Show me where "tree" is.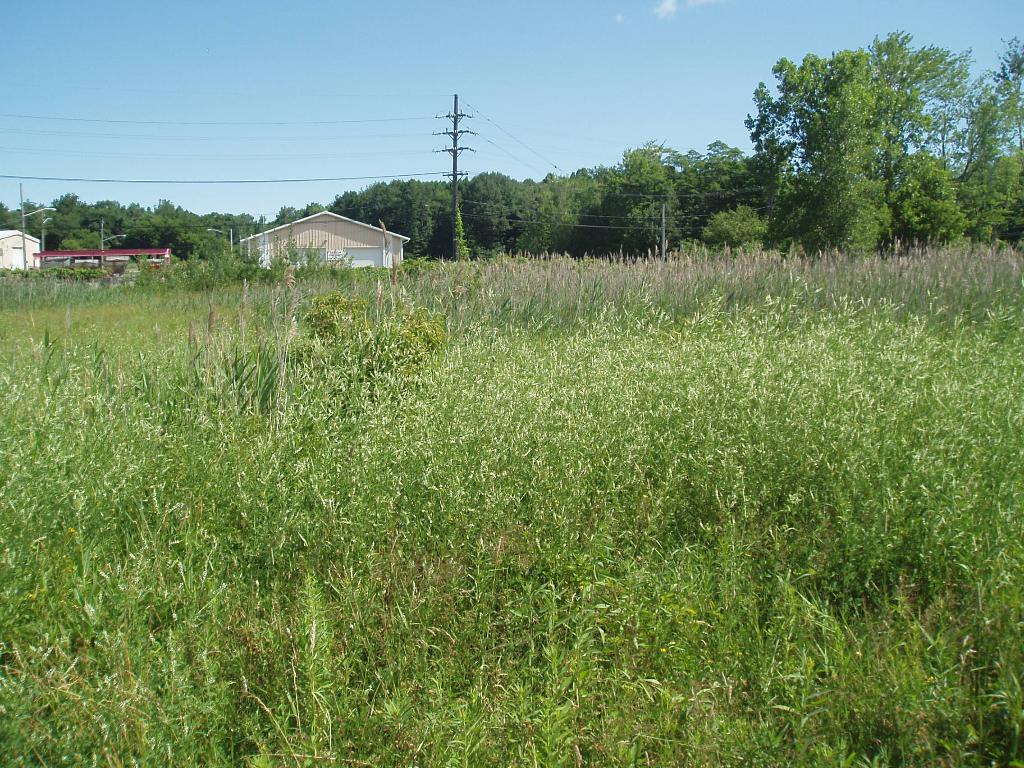
"tree" is at x1=0, y1=184, x2=260, y2=262.
